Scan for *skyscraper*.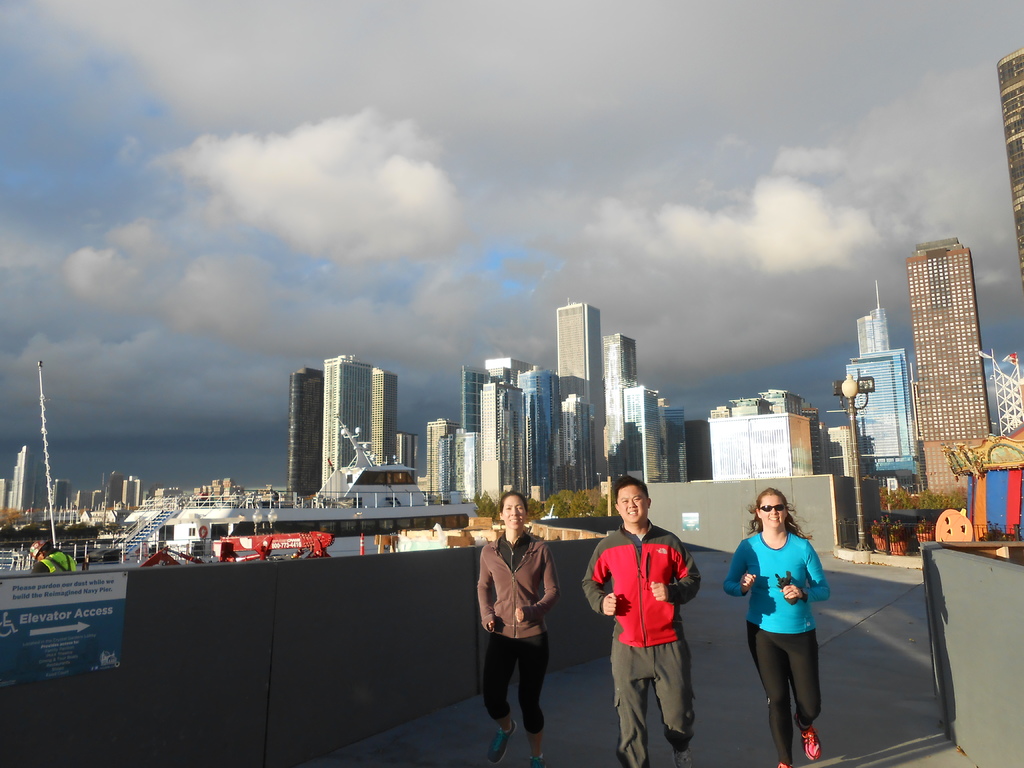
Scan result: 836 347 921 491.
